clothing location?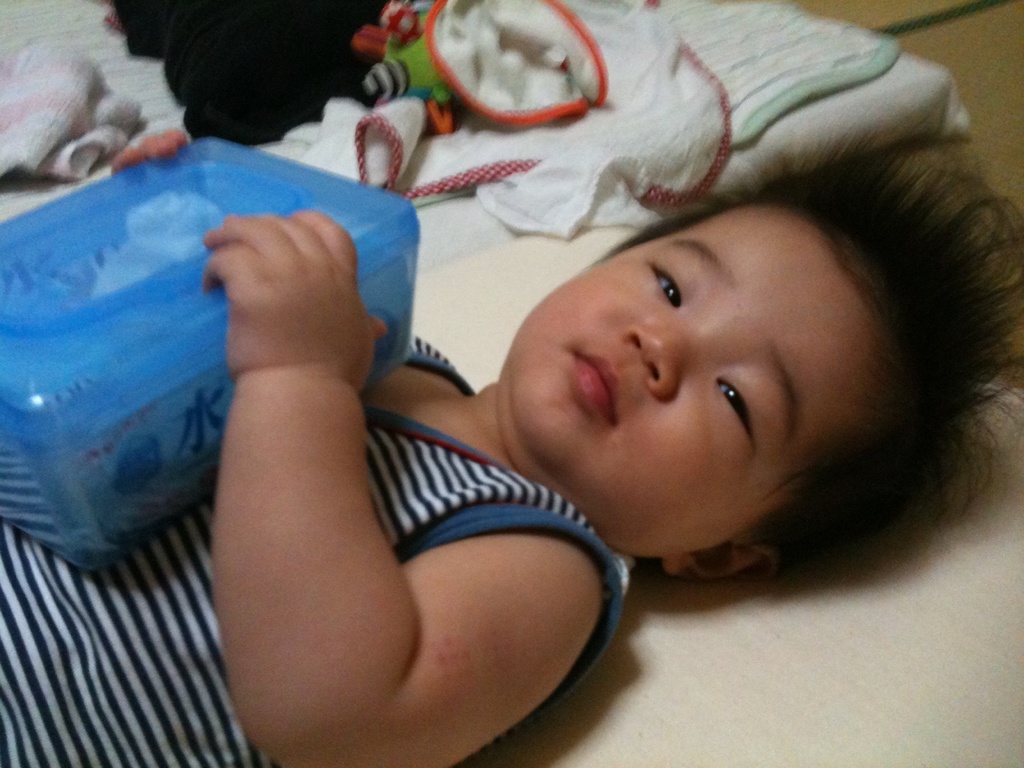
bbox=[150, 155, 759, 739]
